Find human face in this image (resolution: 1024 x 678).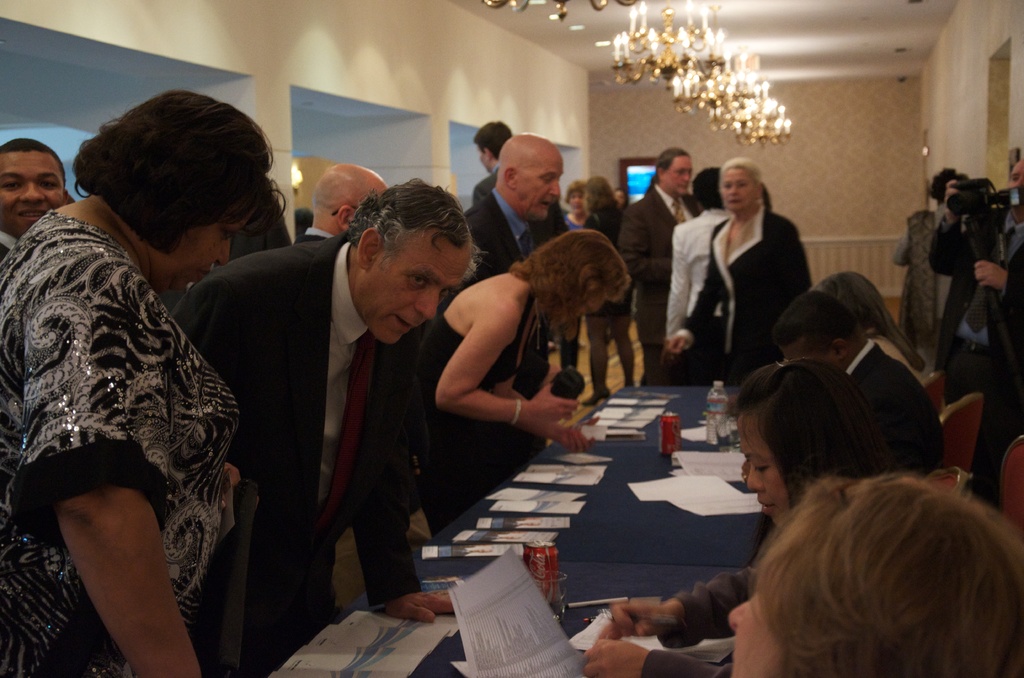
[x1=716, y1=167, x2=757, y2=214].
